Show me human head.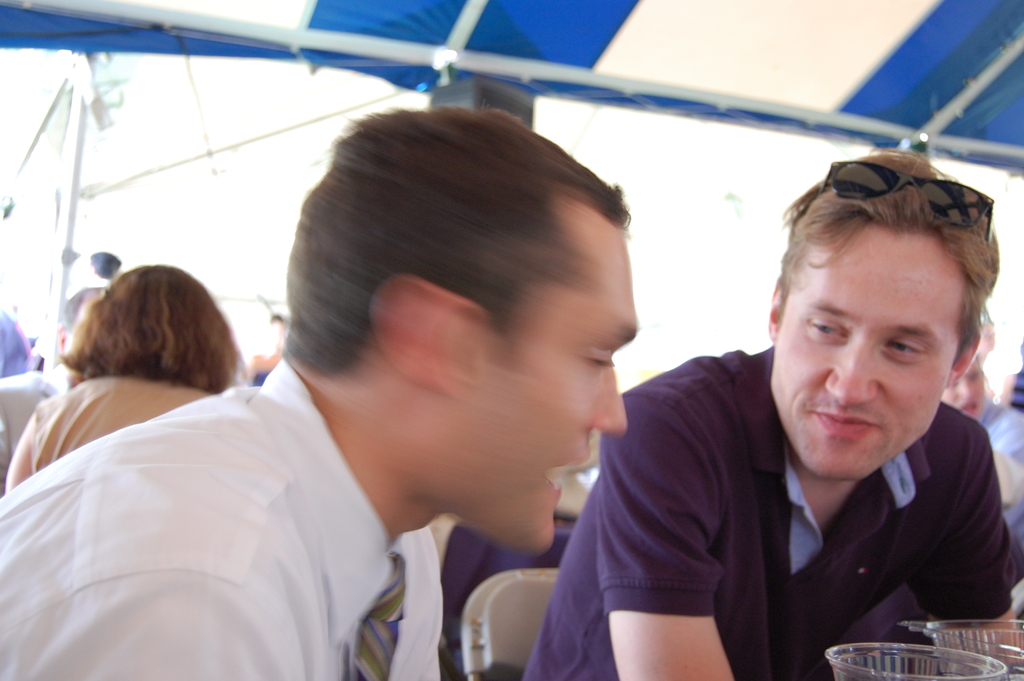
human head is here: 779,161,996,458.
